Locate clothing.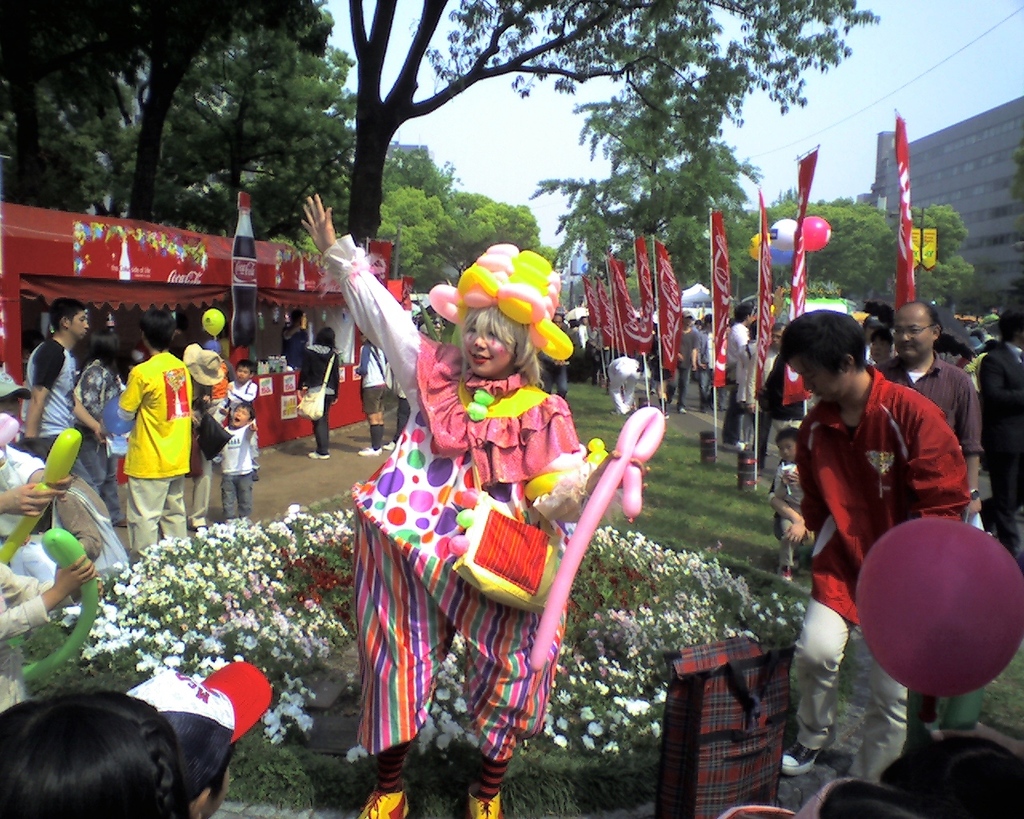
Bounding box: select_region(539, 350, 567, 398).
